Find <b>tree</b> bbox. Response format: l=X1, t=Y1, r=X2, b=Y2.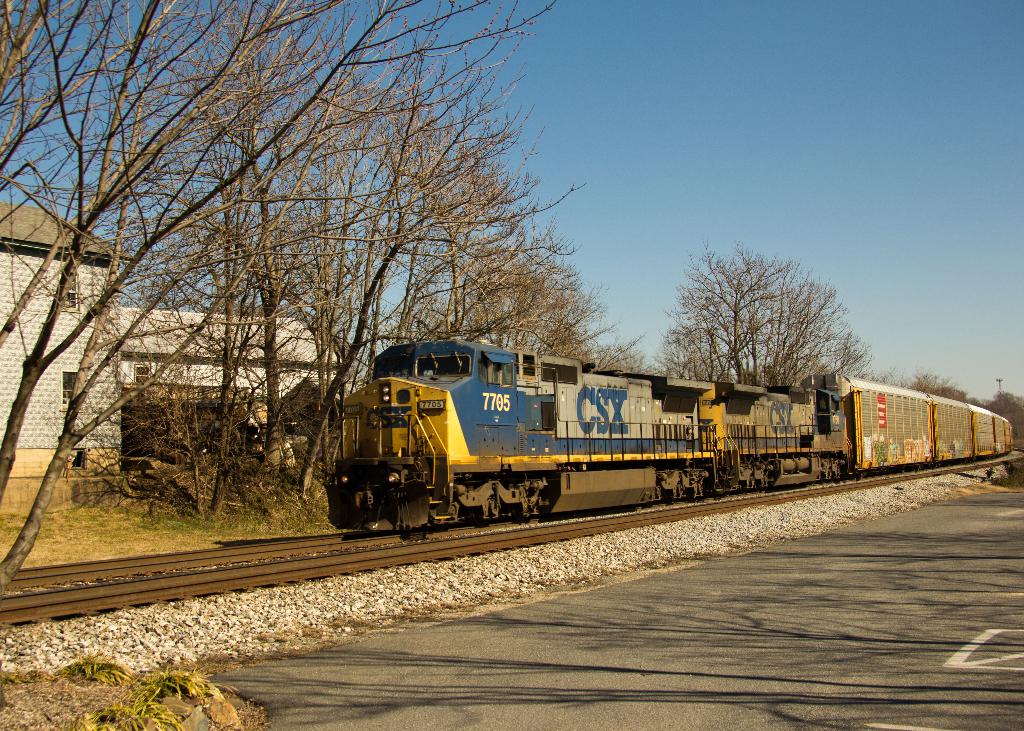
l=154, t=0, r=573, b=534.
